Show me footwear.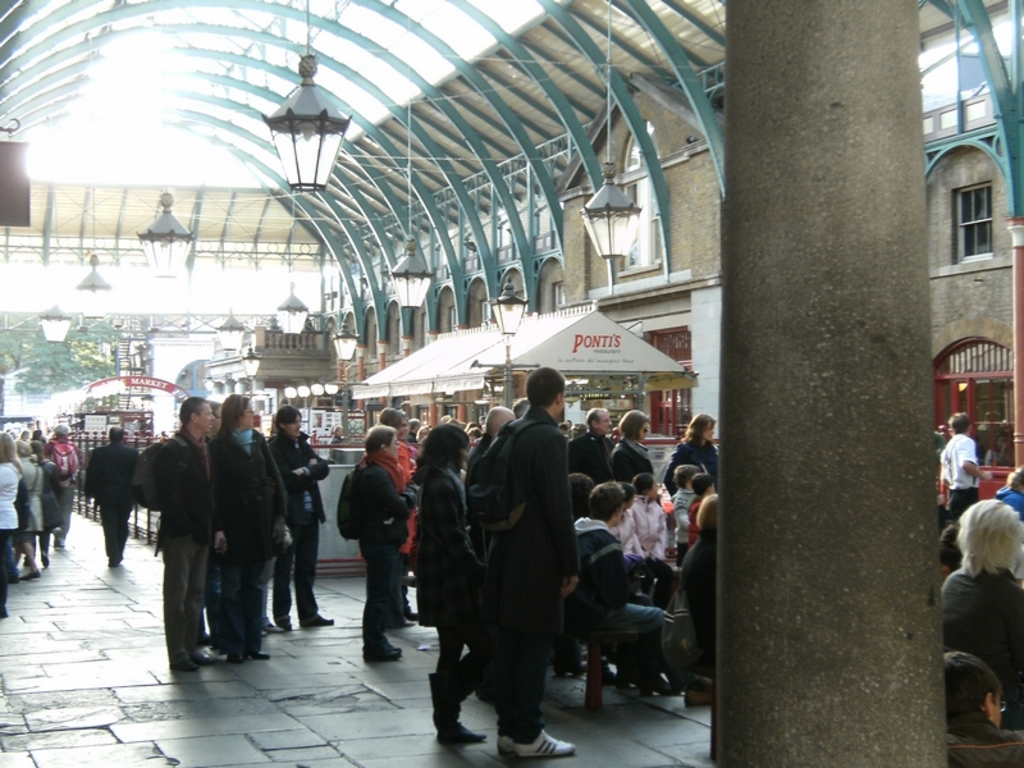
footwear is here: x1=356, y1=646, x2=402, y2=664.
